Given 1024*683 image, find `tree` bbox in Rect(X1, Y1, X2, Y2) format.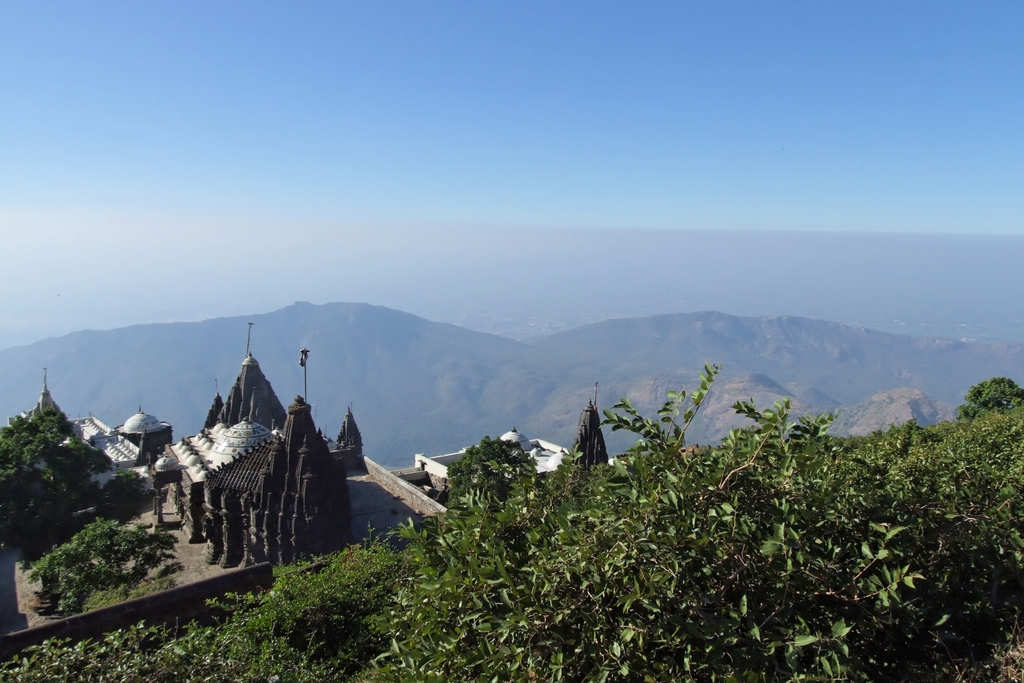
Rect(0, 396, 116, 551).
